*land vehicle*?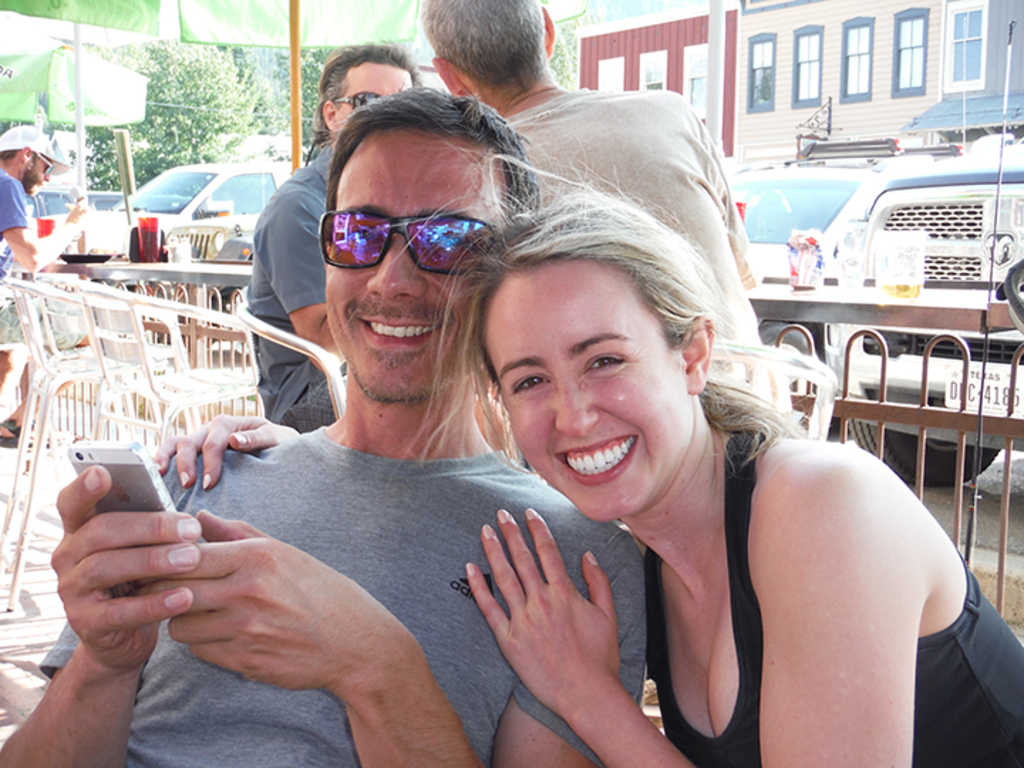
84,159,304,226
